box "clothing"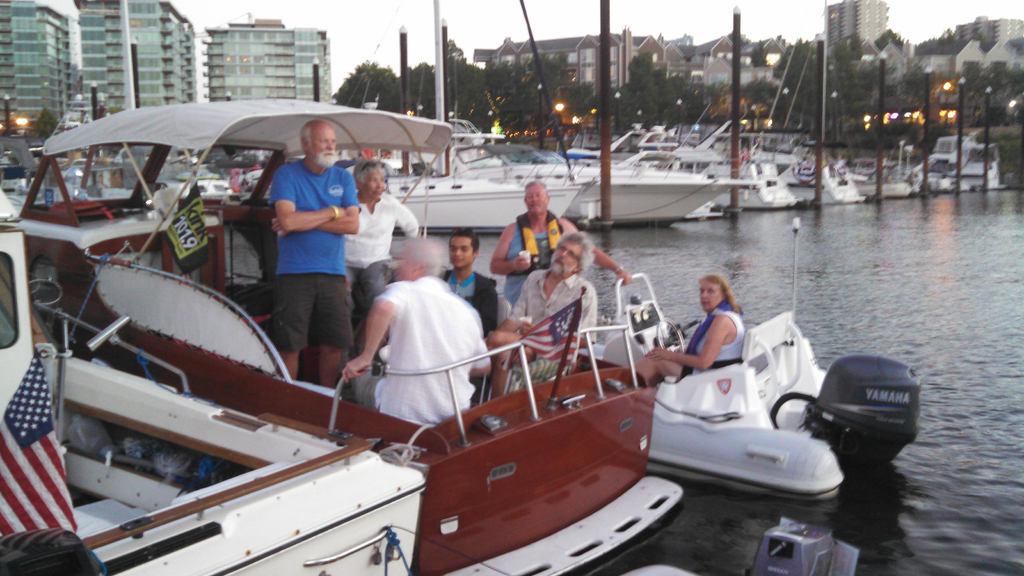
region(342, 186, 417, 324)
